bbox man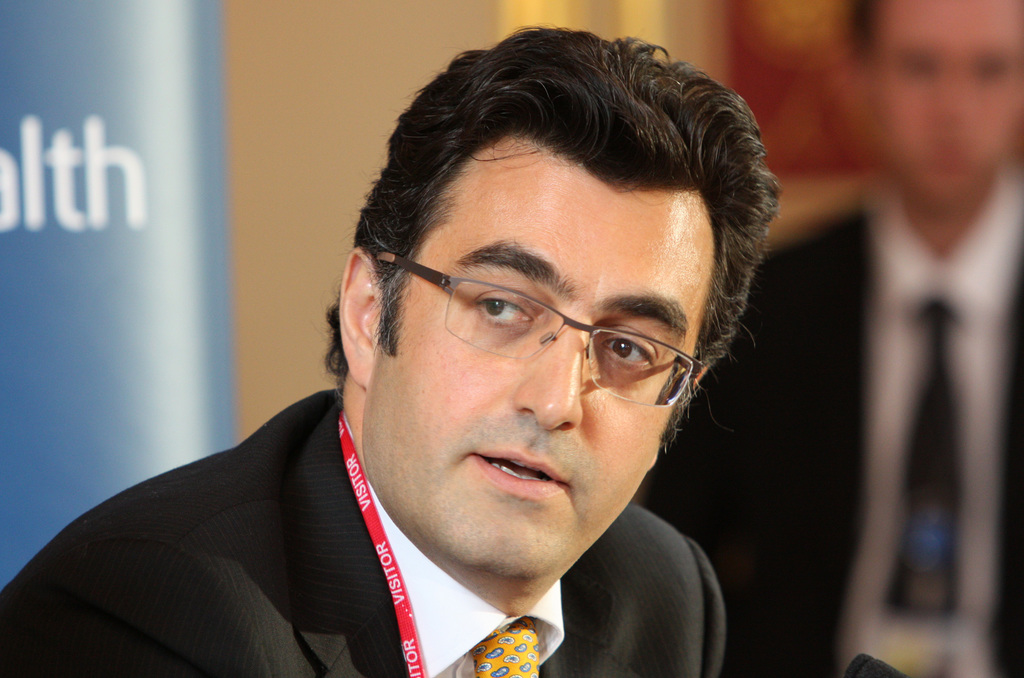
box(34, 48, 837, 677)
